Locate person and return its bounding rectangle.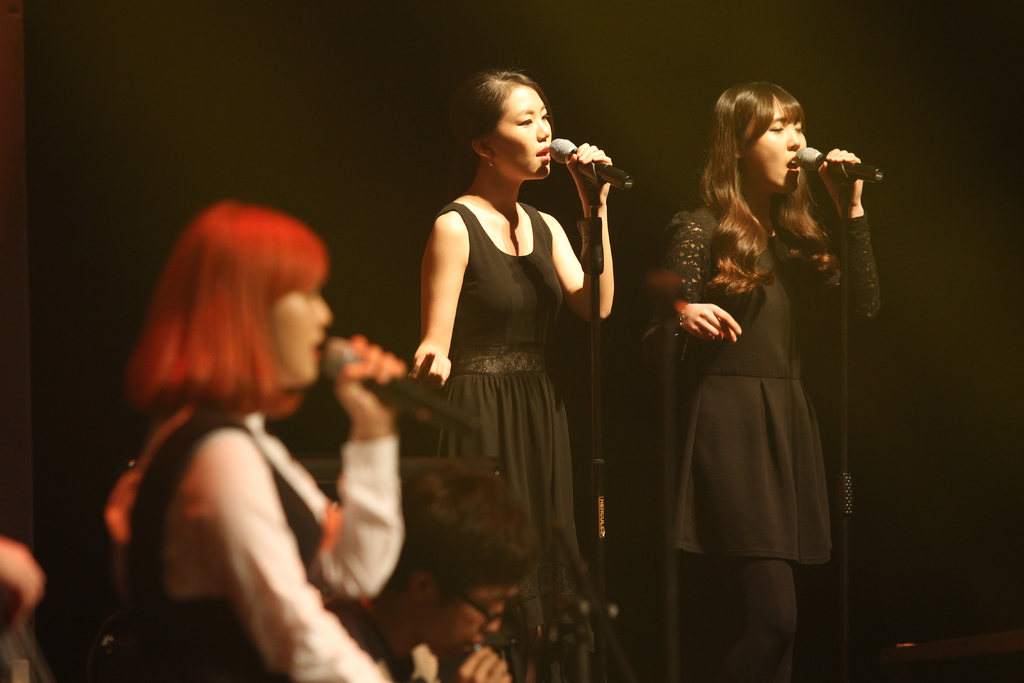
l=0, t=540, r=47, b=682.
